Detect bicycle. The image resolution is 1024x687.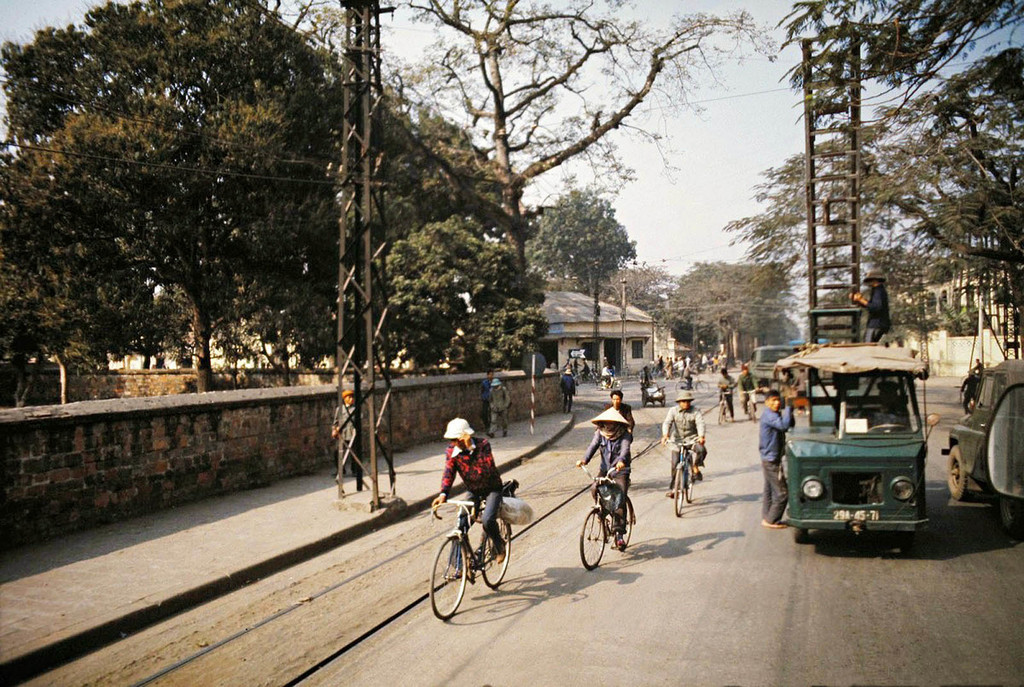
579, 458, 639, 574.
